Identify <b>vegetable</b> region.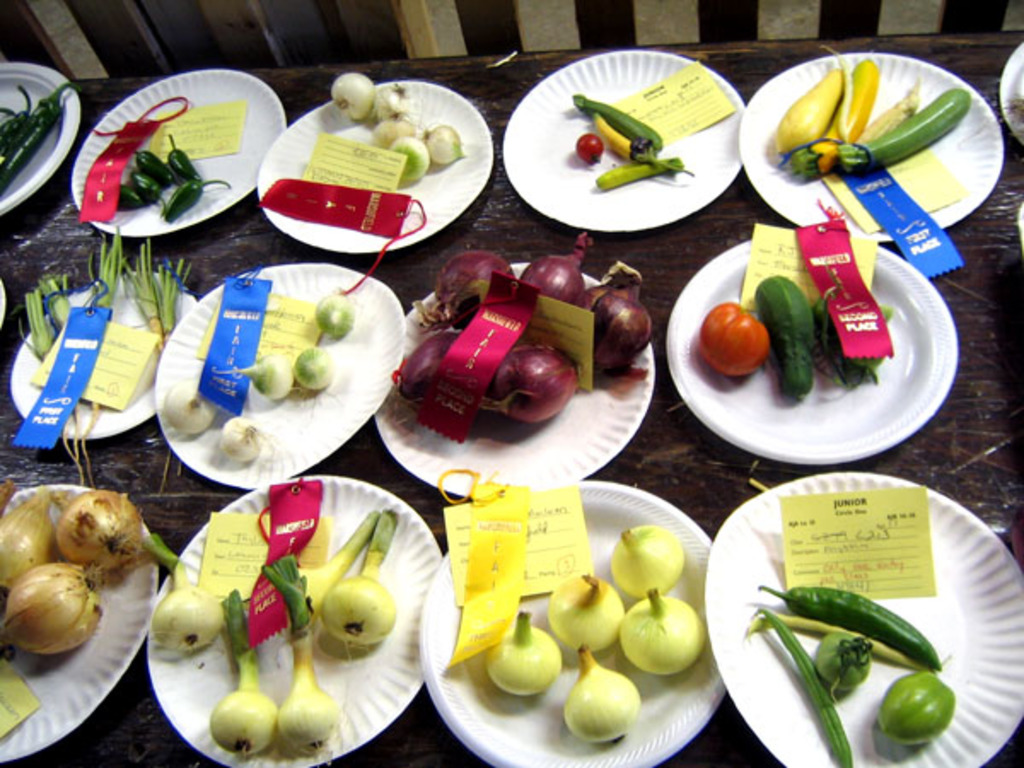
Region: [x1=568, y1=640, x2=645, y2=766].
